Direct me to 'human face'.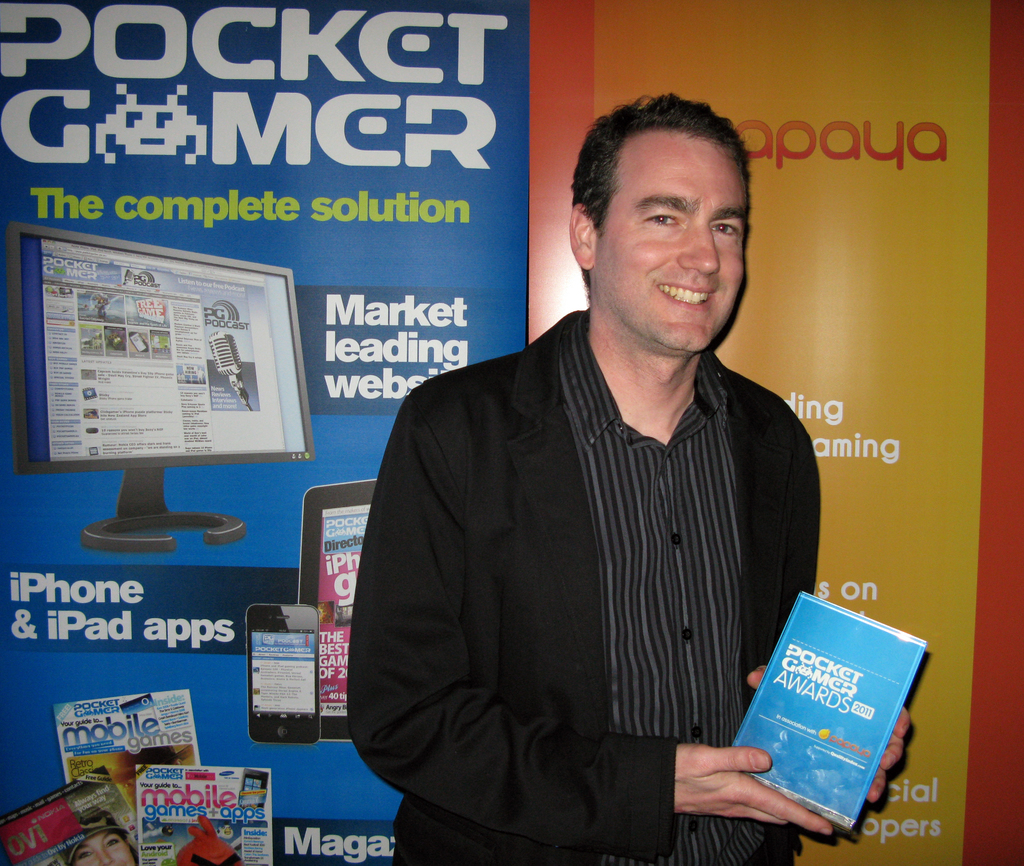
Direction: (75,832,138,865).
